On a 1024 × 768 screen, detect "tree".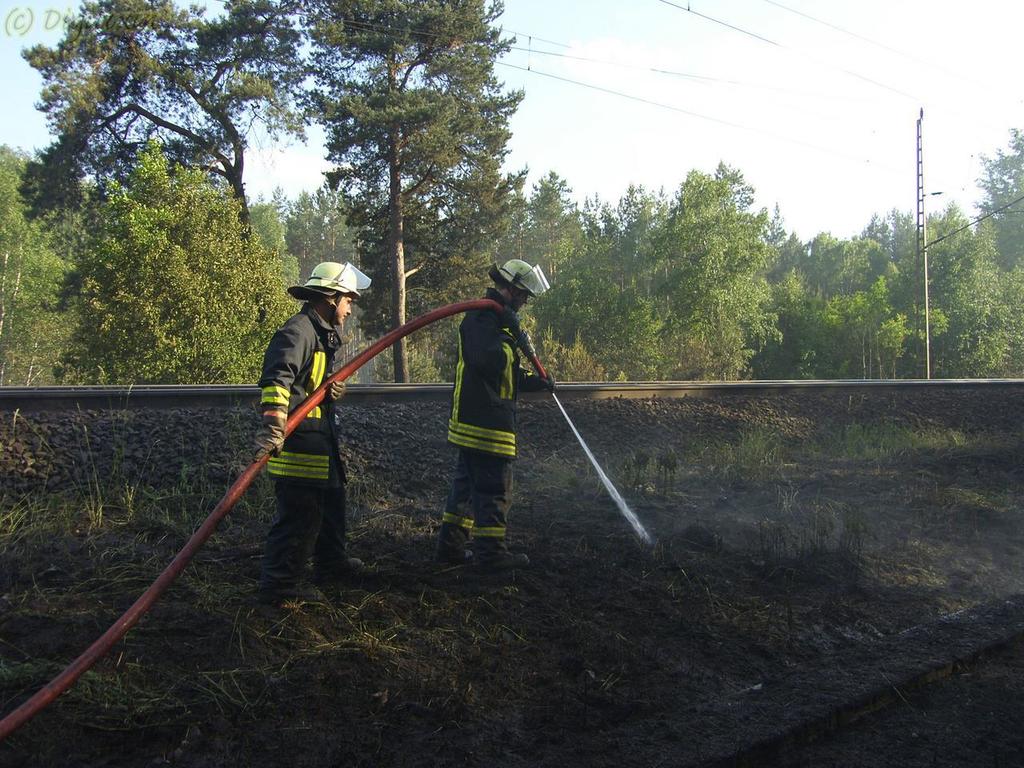
{"x1": 290, "y1": 0, "x2": 526, "y2": 383}.
